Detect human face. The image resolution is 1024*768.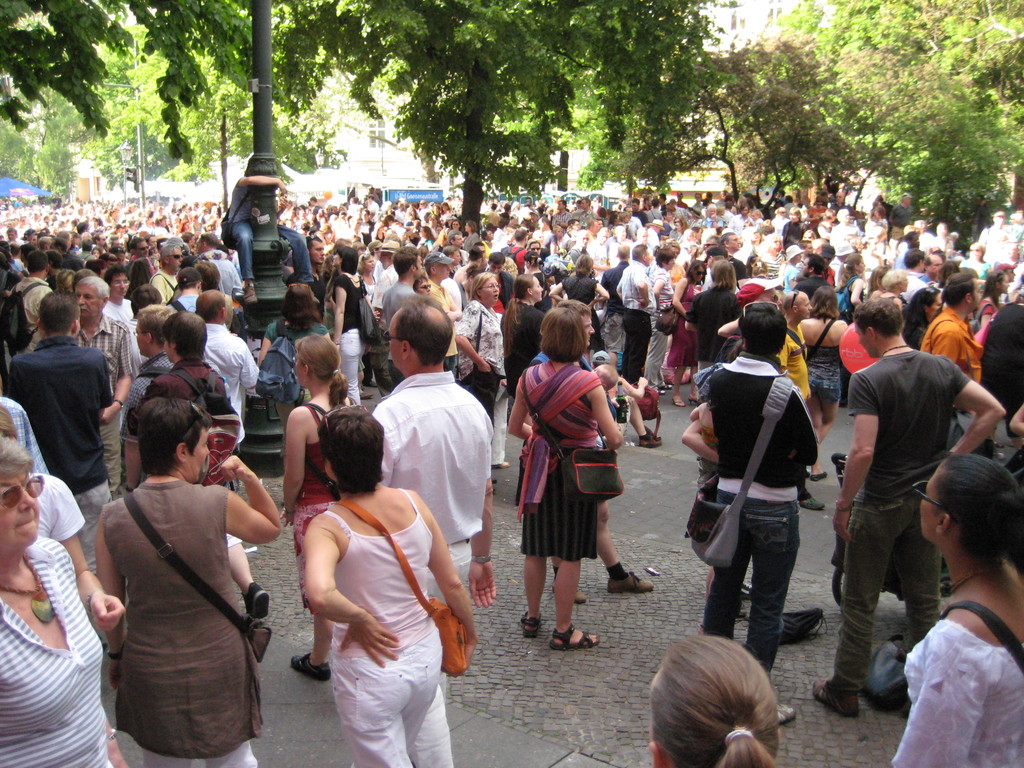
bbox=(0, 472, 40, 549).
